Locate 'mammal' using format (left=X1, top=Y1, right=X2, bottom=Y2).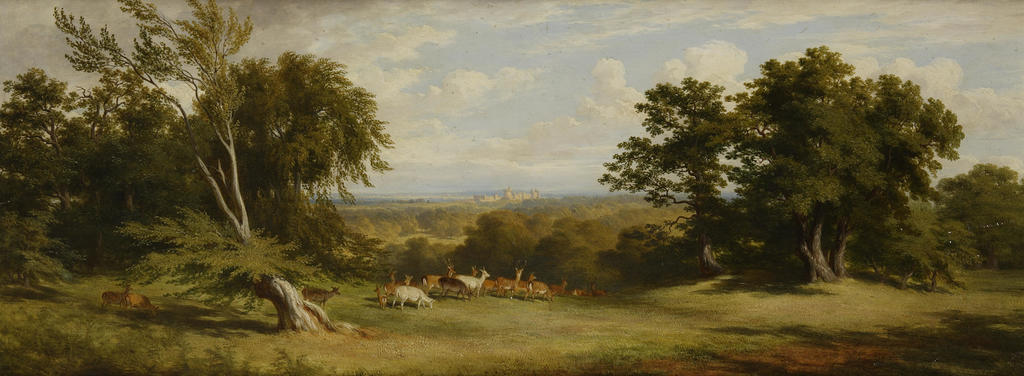
(left=374, top=286, right=392, bottom=310).
